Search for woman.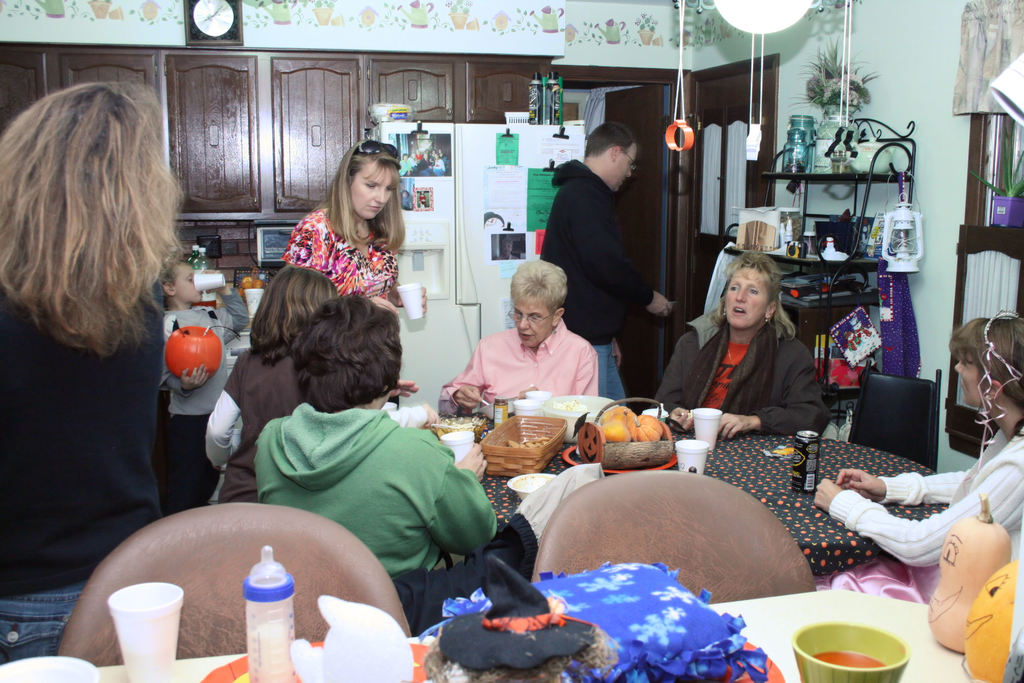
Found at bbox=(682, 243, 836, 447).
